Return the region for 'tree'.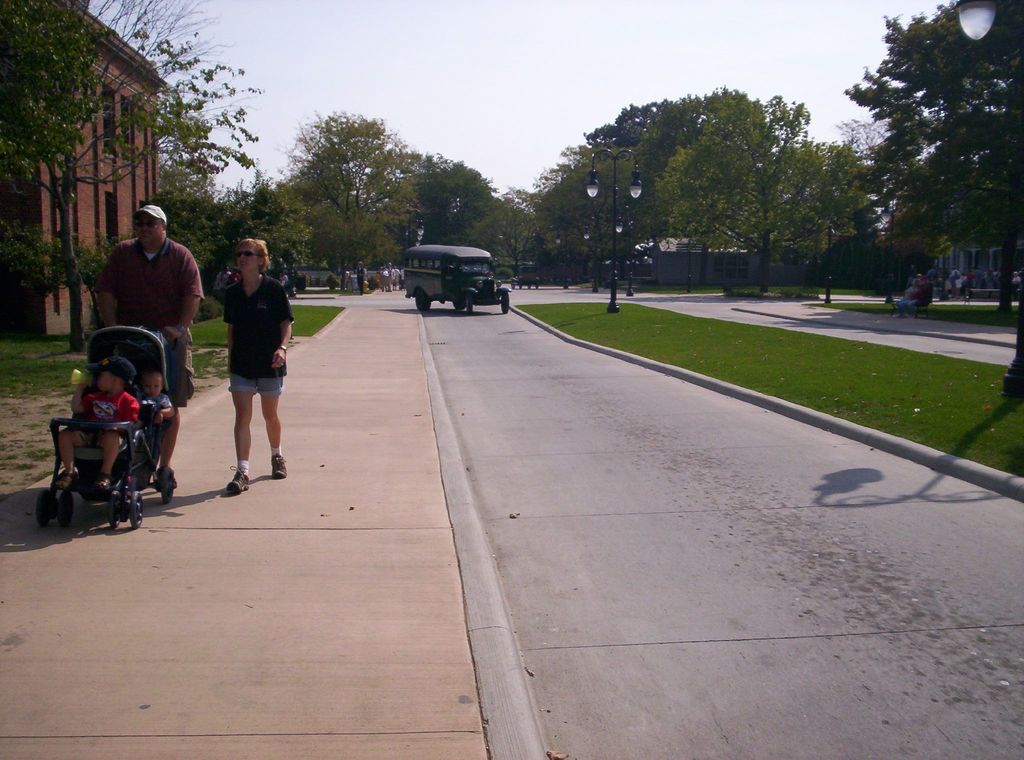
[x1=0, y1=0, x2=262, y2=353].
